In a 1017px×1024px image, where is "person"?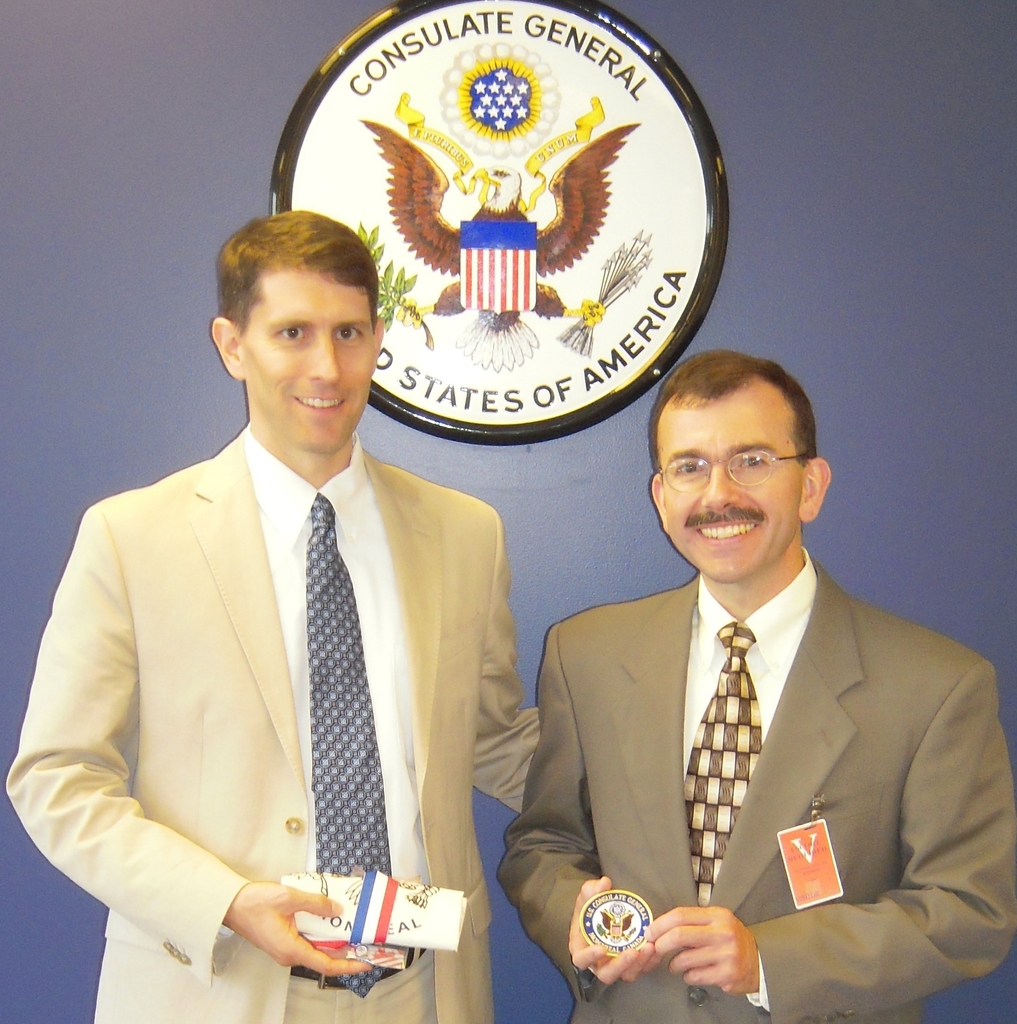
select_region(544, 340, 975, 1021).
